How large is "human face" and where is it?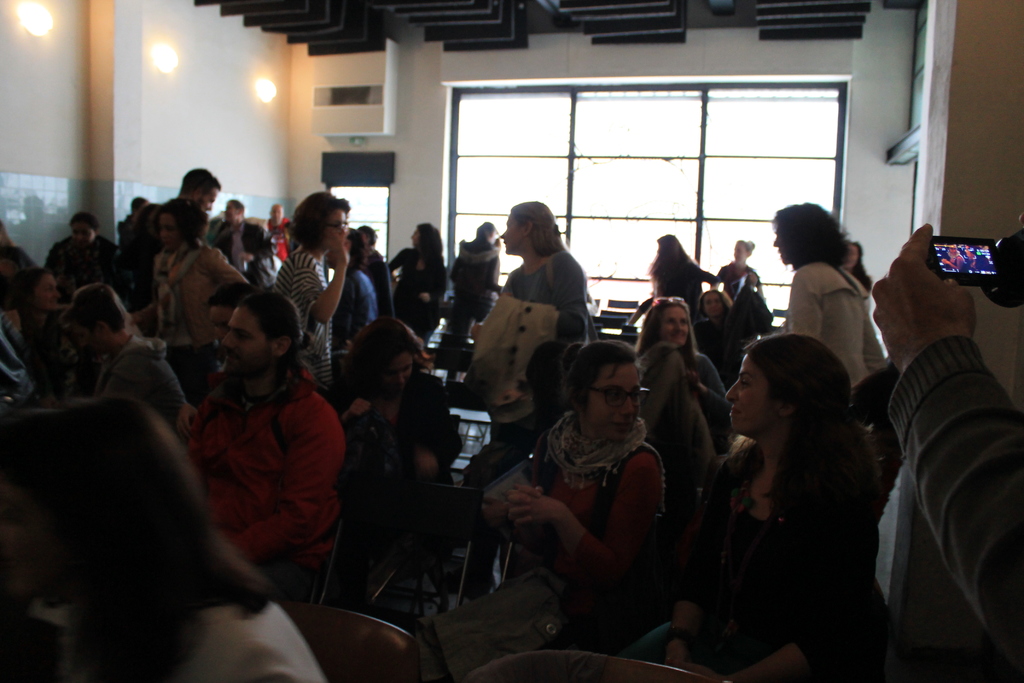
Bounding box: <box>410,229,420,249</box>.
